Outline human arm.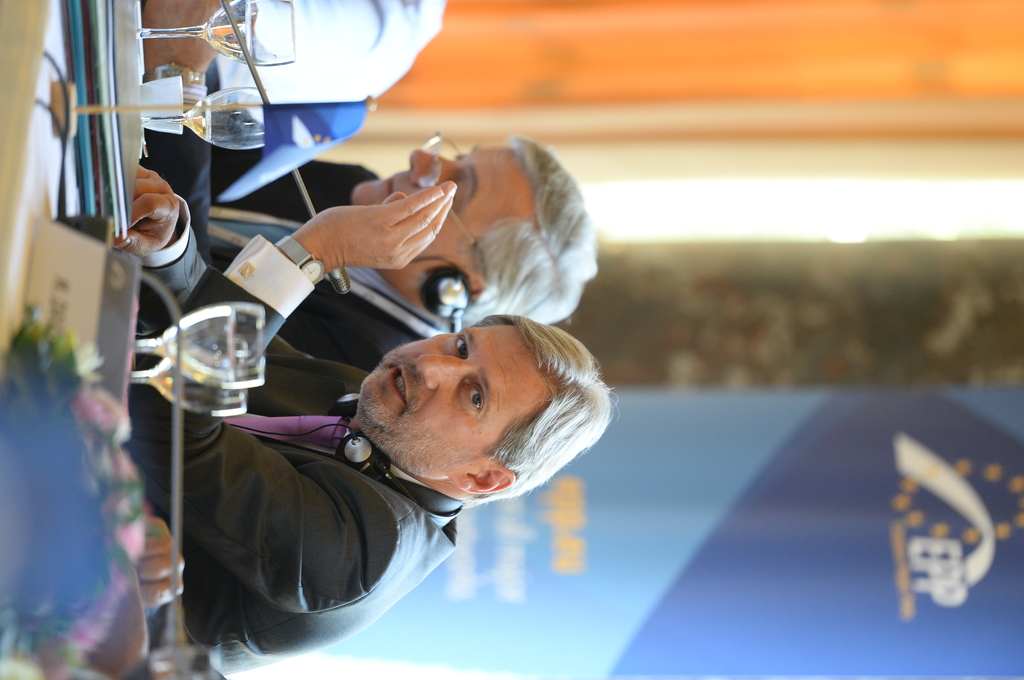
Outline: (131,178,456,608).
